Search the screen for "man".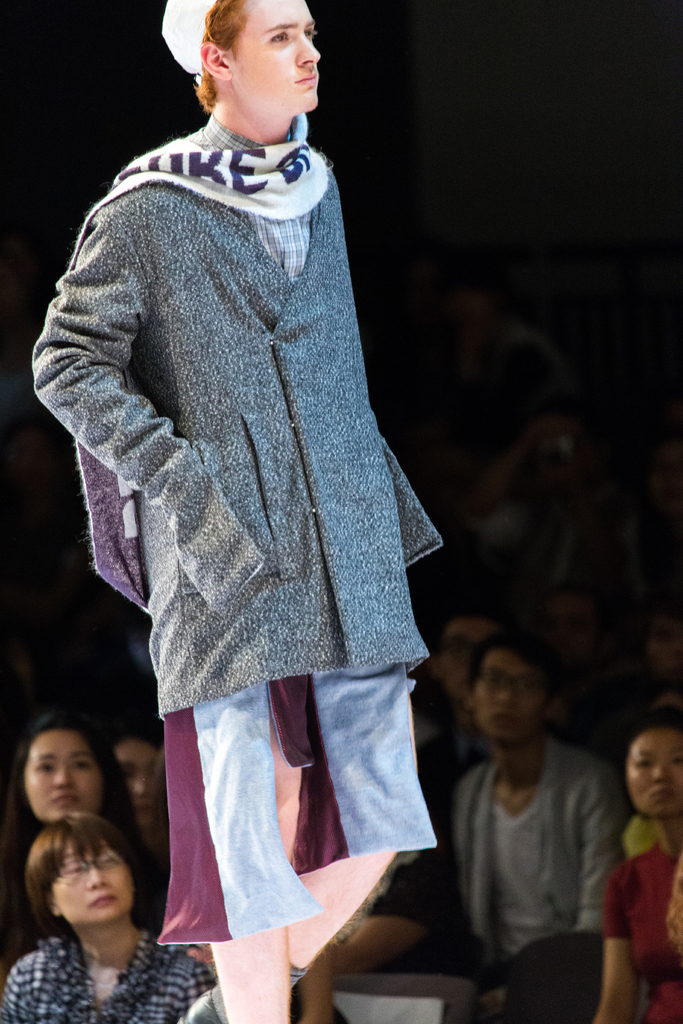
Found at region(424, 630, 645, 1016).
